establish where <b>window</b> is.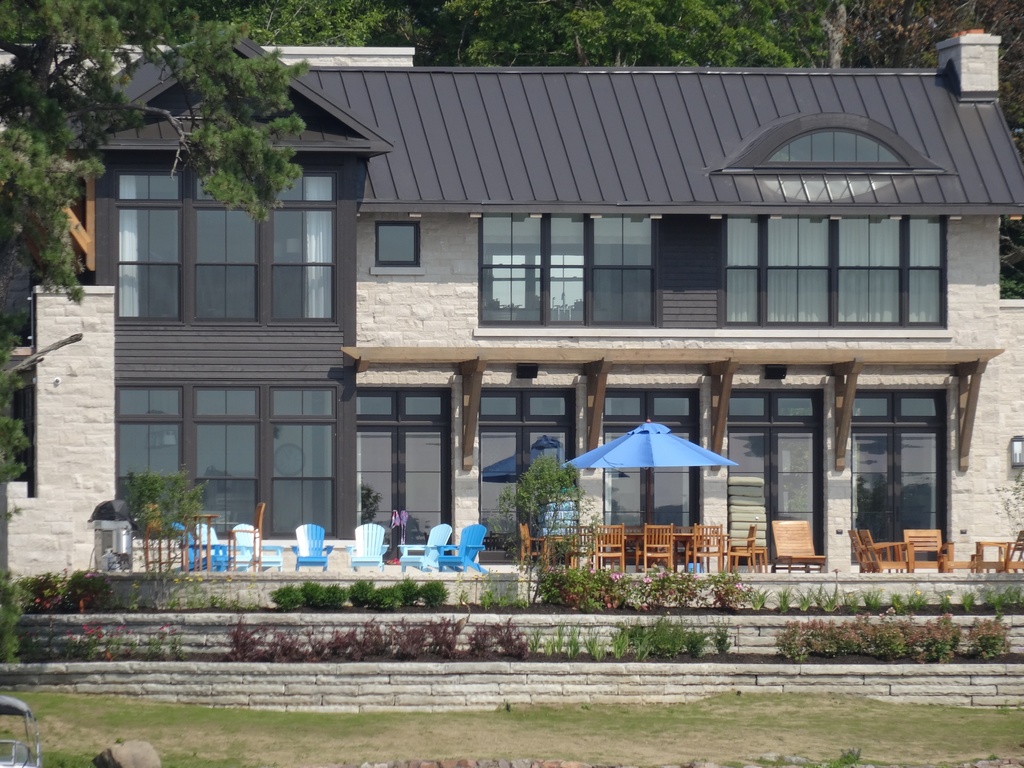
Established at bbox=[192, 165, 265, 326].
